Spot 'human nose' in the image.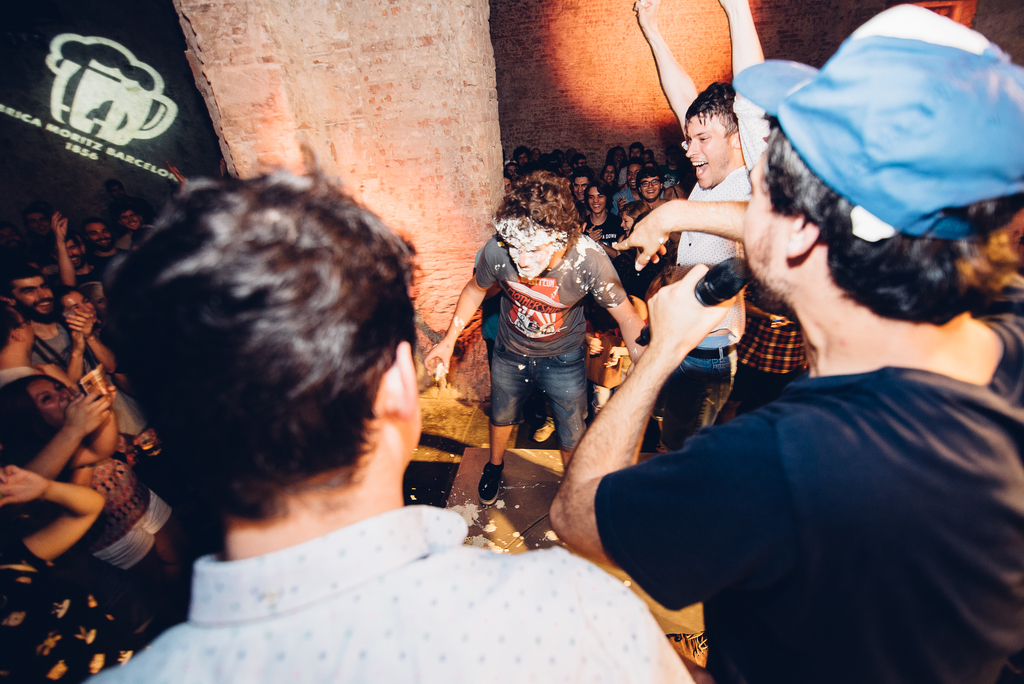
'human nose' found at locate(685, 138, 700, 156).
